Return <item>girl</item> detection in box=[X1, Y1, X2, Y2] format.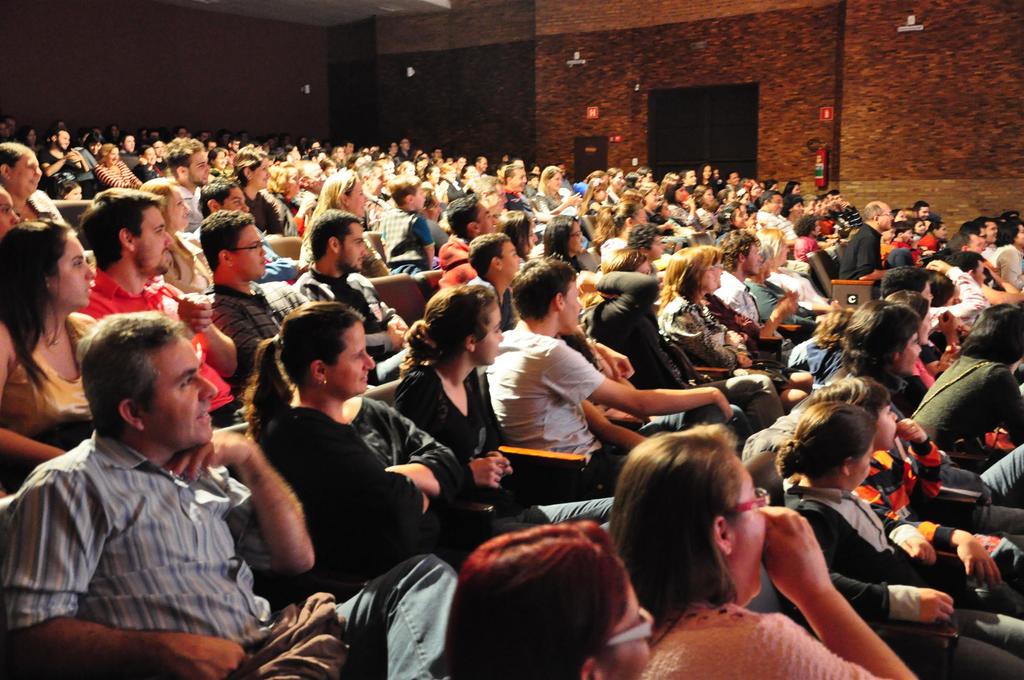
box=[694, 183, 719, 234].
